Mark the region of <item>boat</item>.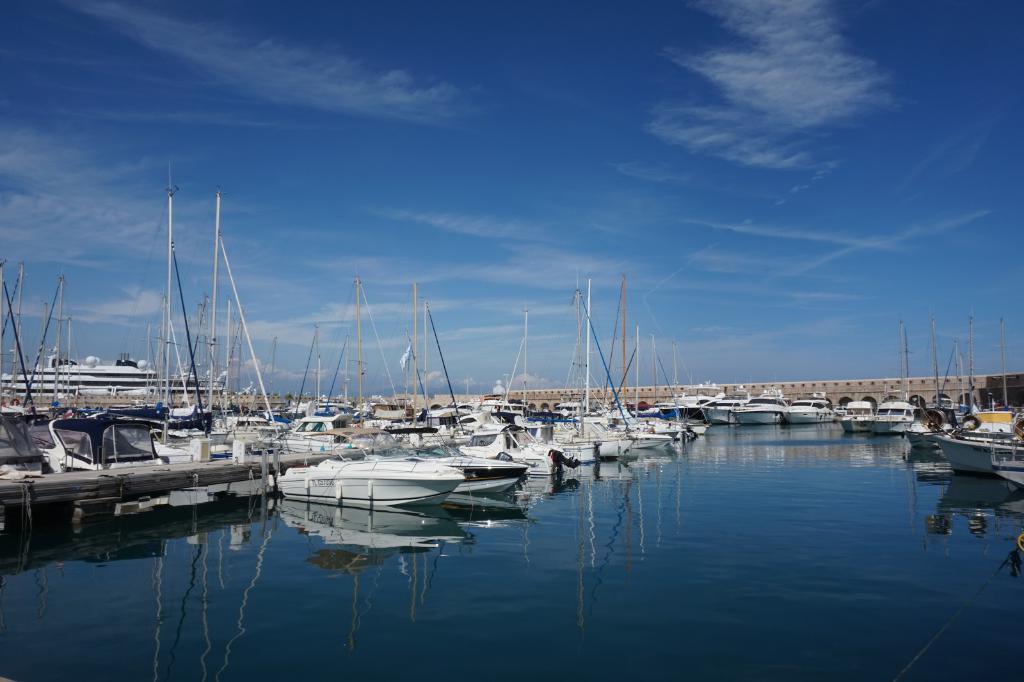
Region: 710 396 746 424.
